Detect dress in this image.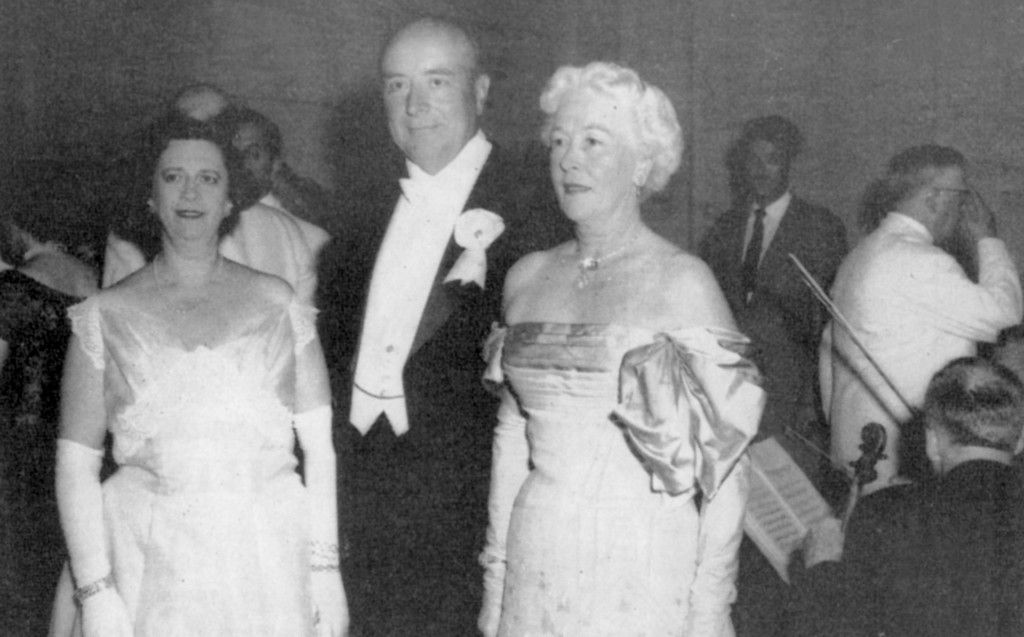
Detection: BBox(472, 329, 772, 635).
